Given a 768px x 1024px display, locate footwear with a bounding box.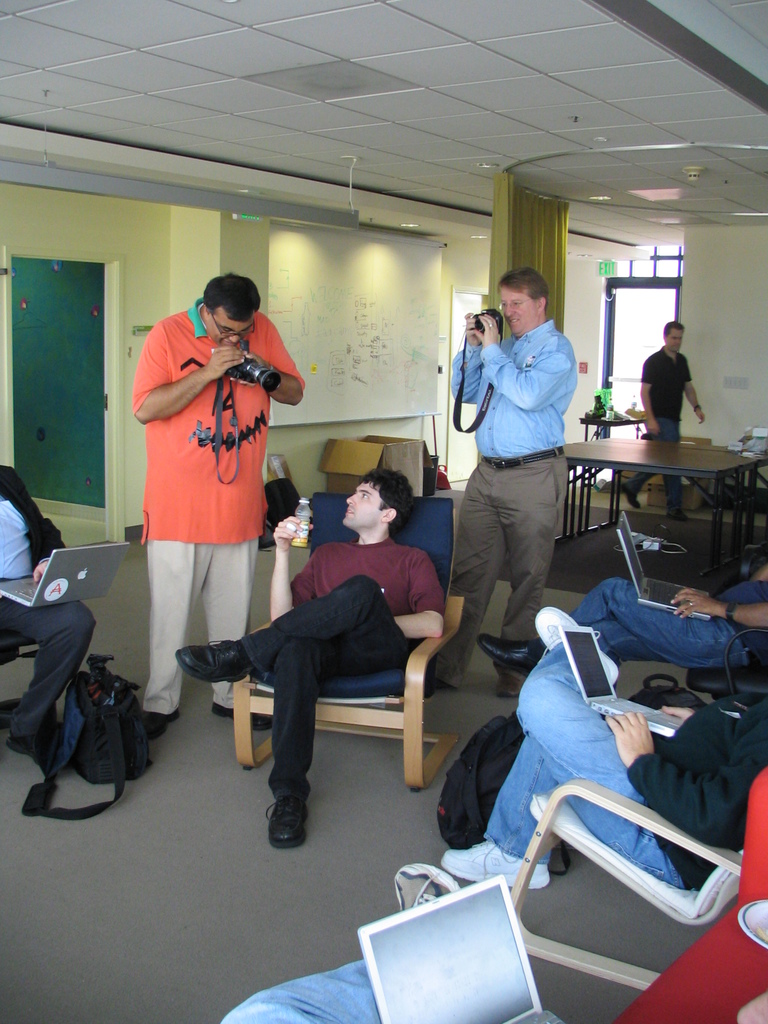
Located: crop(145, 706, 184, 743).
